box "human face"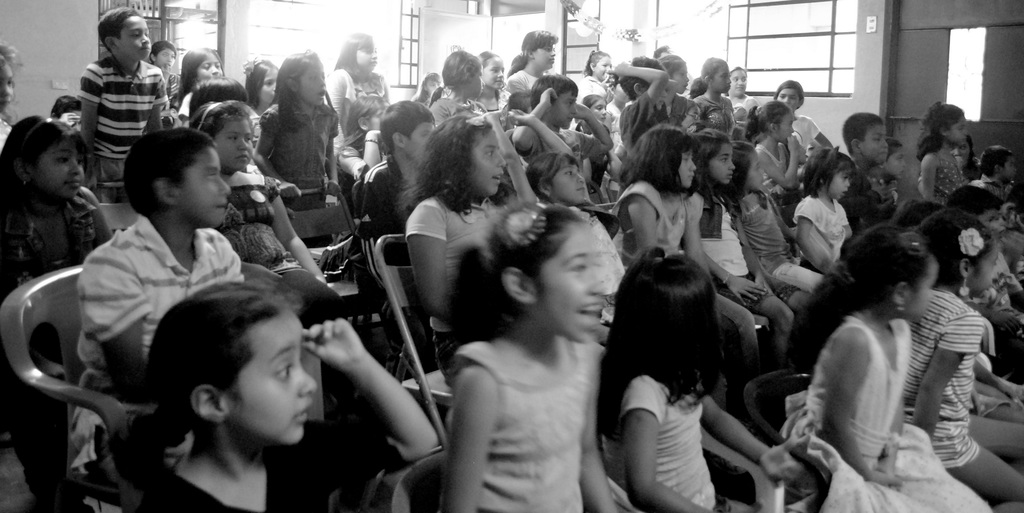
<box>710,143,737,183</box>
